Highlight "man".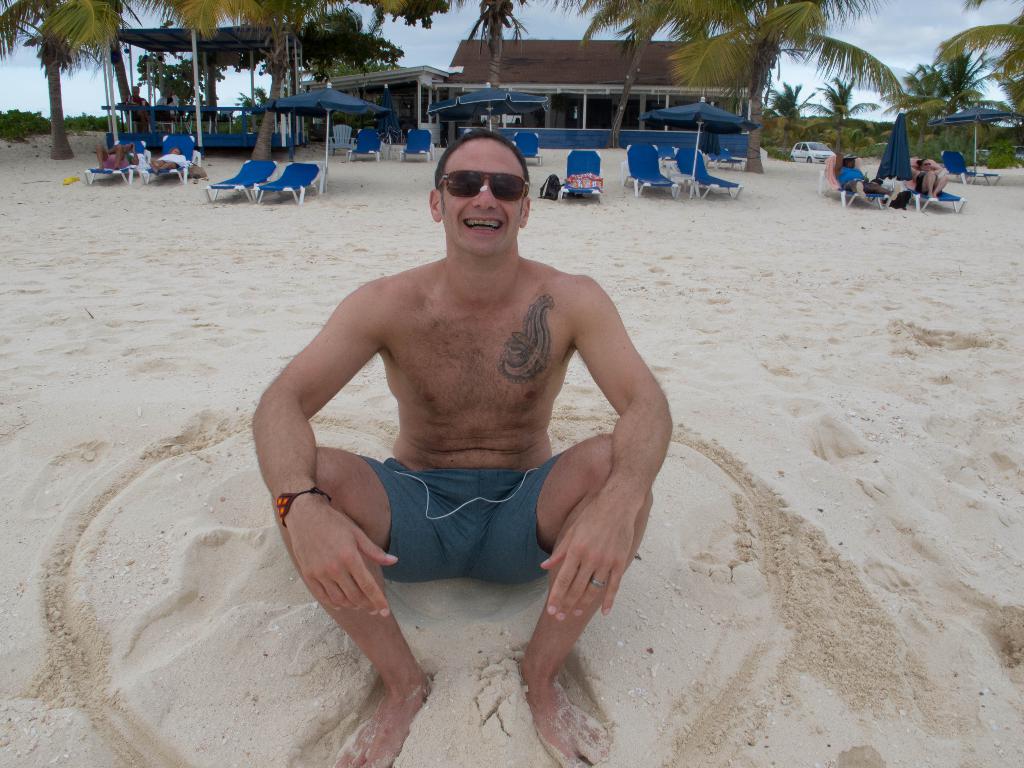
Highlighted region: BBox(254, 132, 671, 767).
